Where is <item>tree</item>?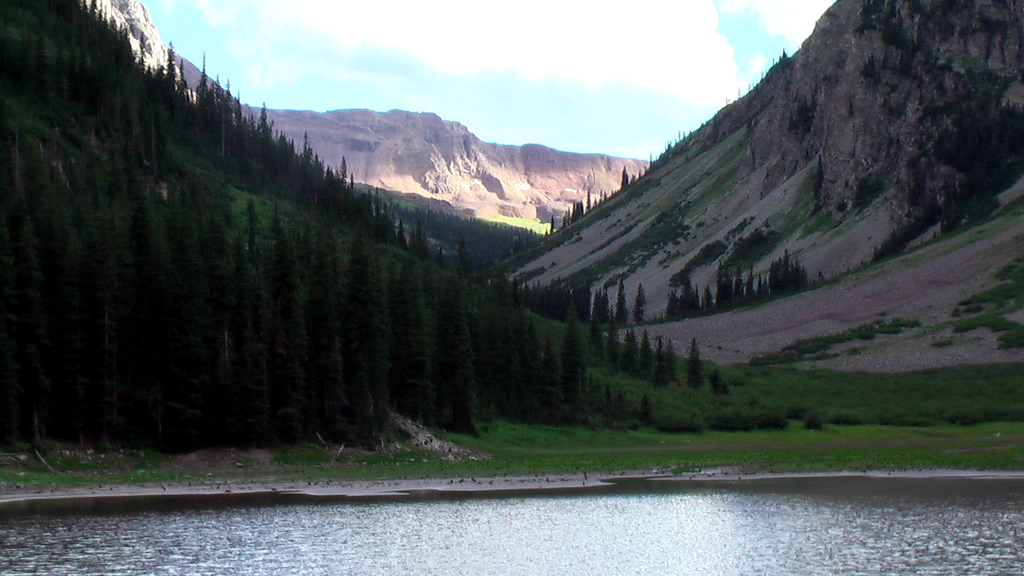
<region>162, 249, 196, 417</region>.
